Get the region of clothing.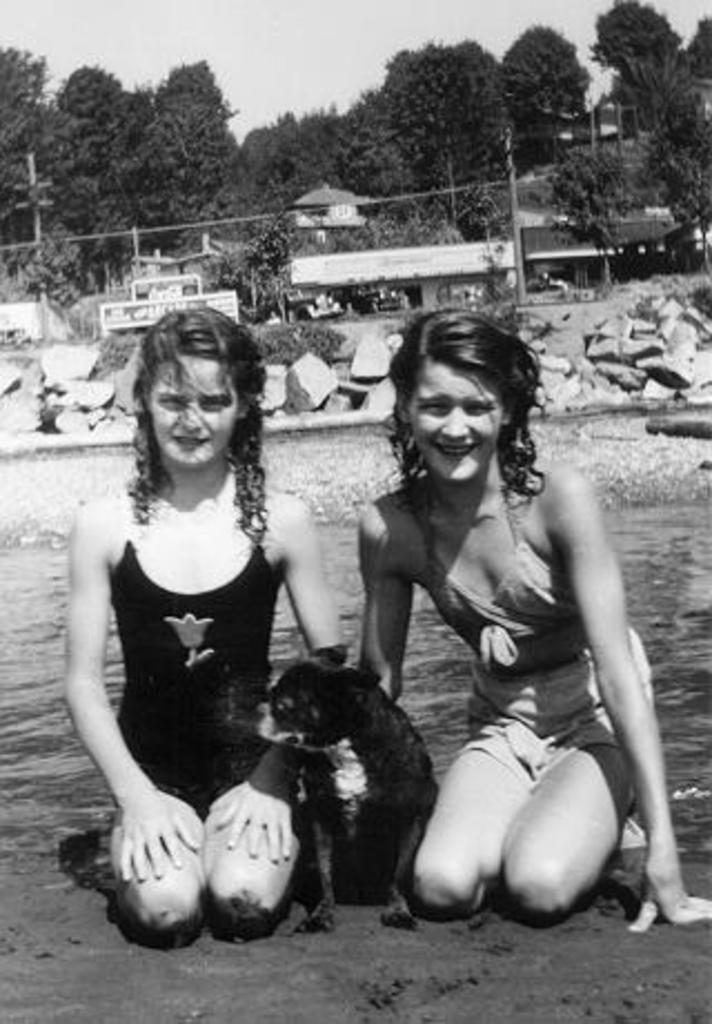
box=[403, 470, 654, 795].
